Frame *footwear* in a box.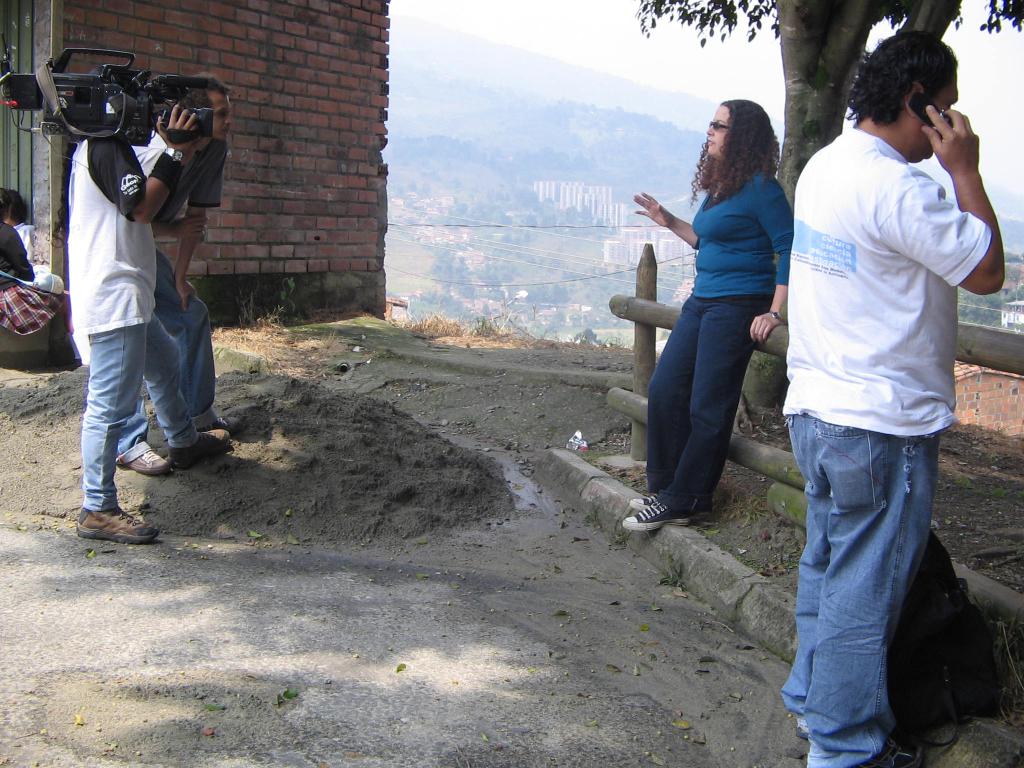
77/500/157/541.
